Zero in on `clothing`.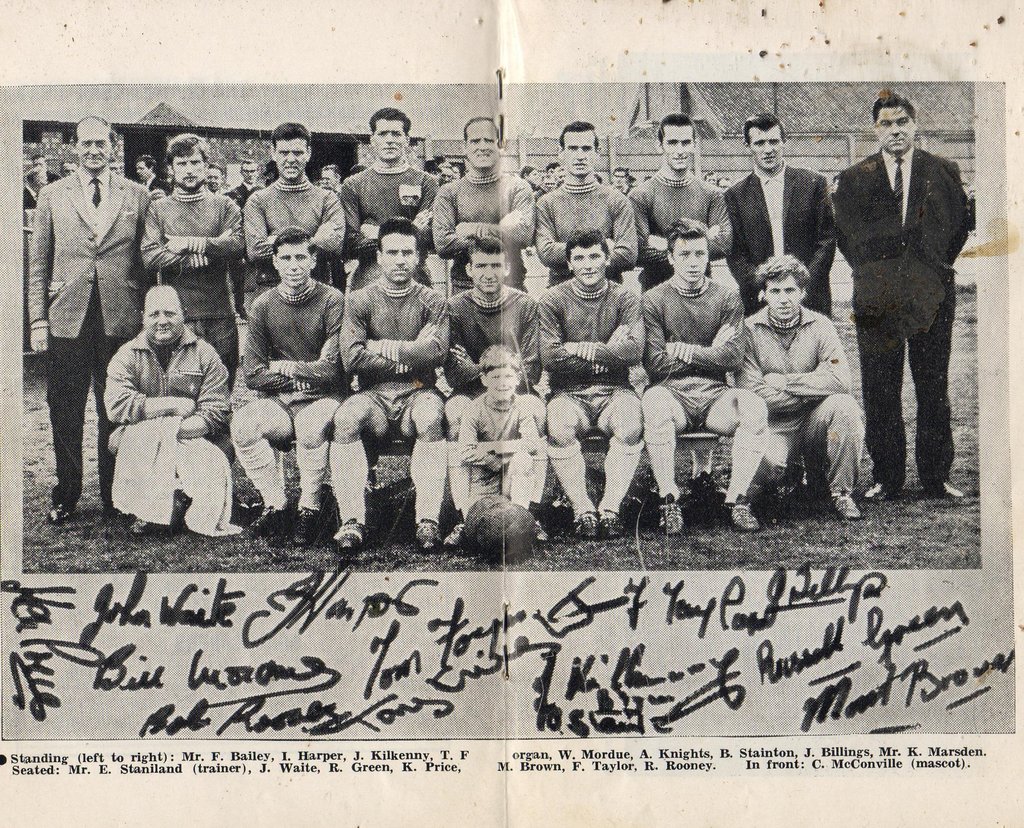
Zeroed in: [x1=445, y1=387, x2=566, y2=516].
